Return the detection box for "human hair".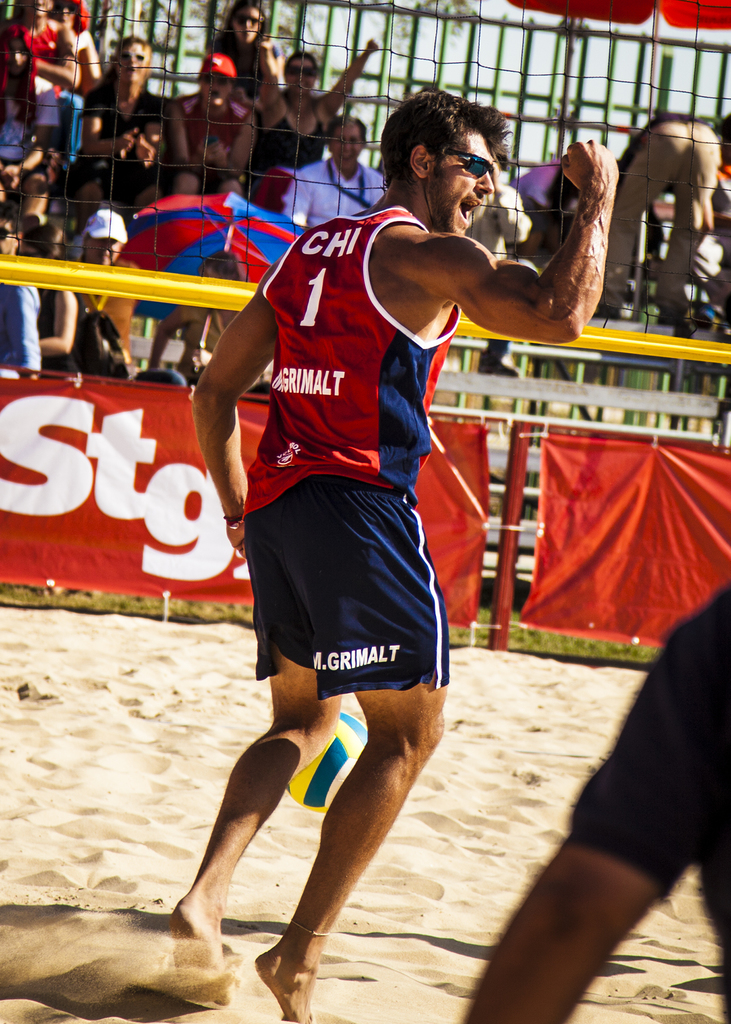
bbox=(20, 224, 73, 261).
